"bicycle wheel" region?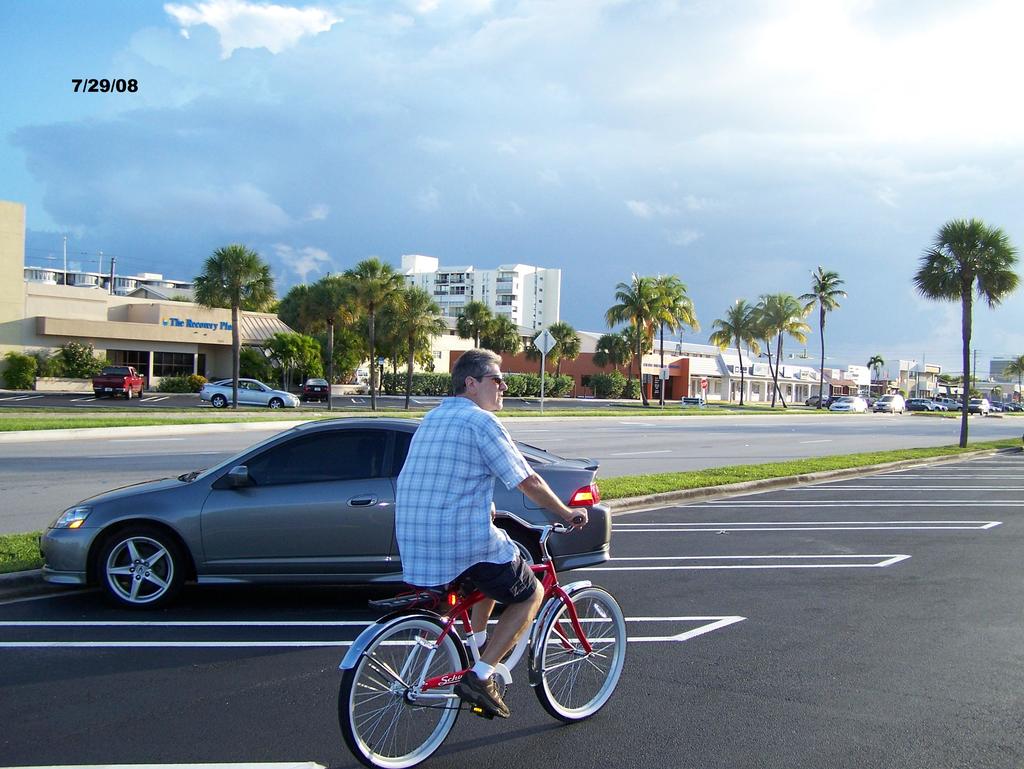
select_region(342, 617, 473, 757)
